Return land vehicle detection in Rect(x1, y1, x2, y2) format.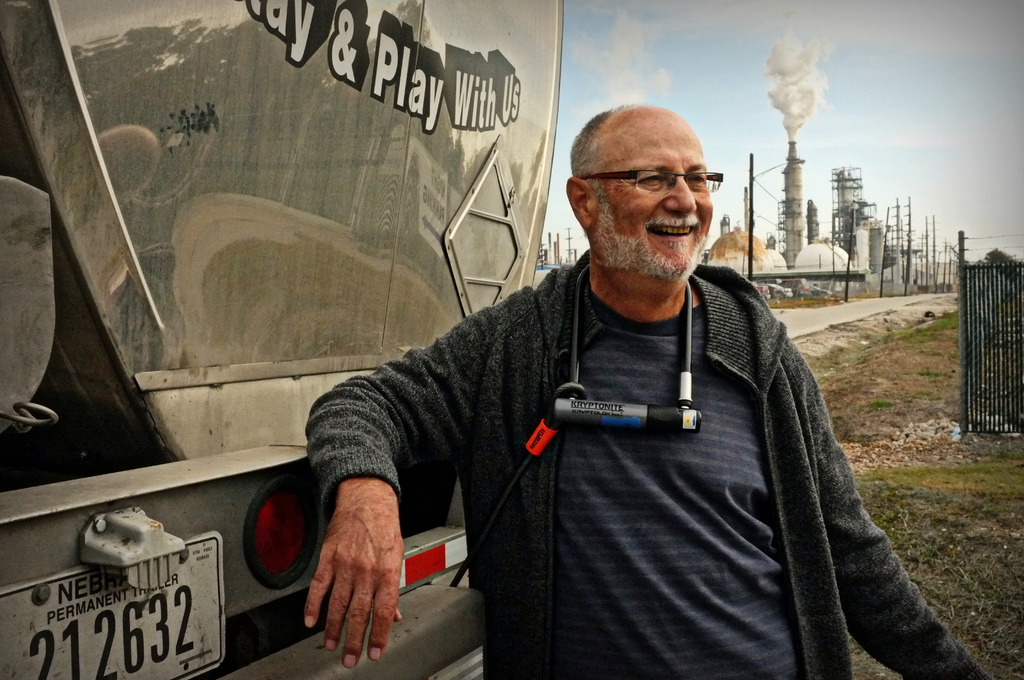
Rect(0, 0, 560, 679).
